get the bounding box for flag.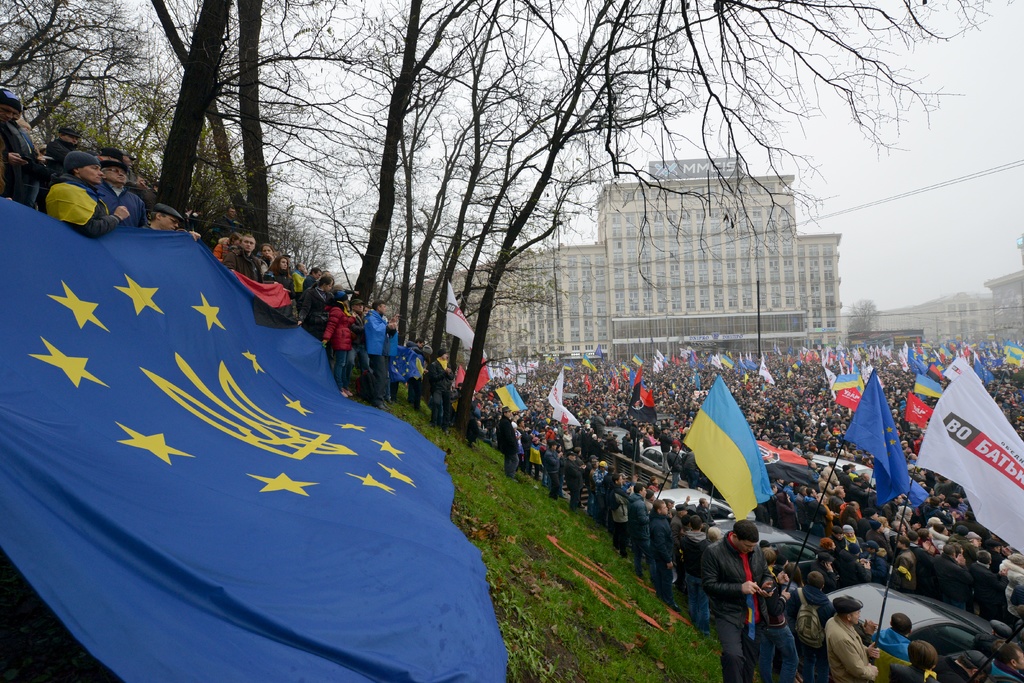
rect(0, 193, 507, 682).
